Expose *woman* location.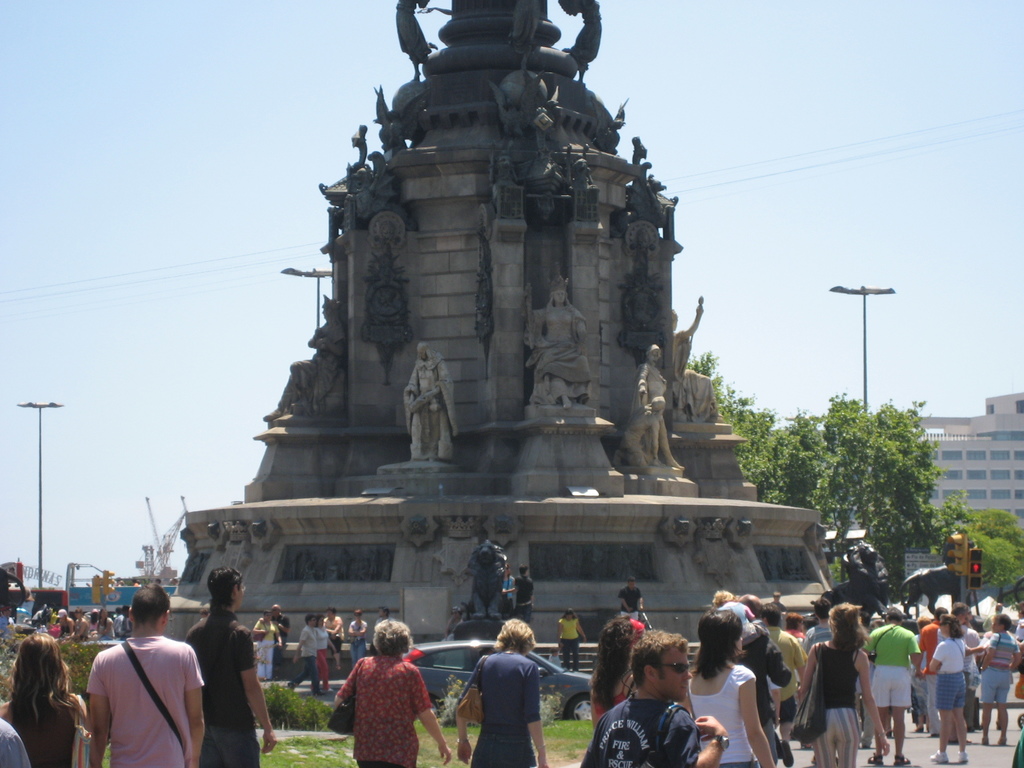
Exposed at select_region(588, 614, 654, 728).
